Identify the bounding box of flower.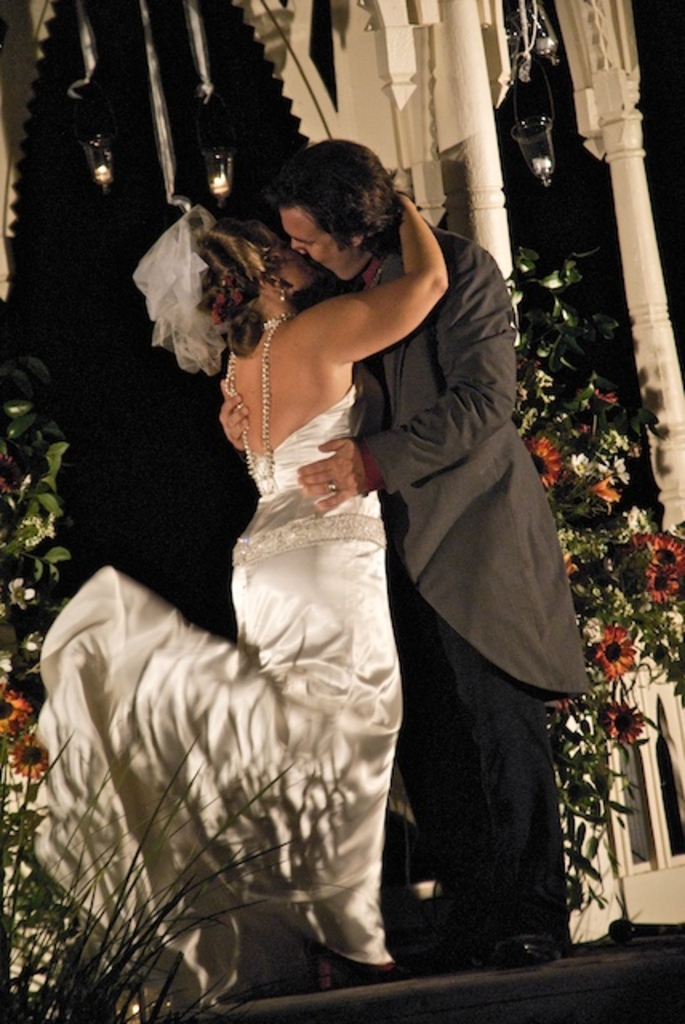
{"left": 587, "top": 474, "right": 626, "bottom": 510}.
